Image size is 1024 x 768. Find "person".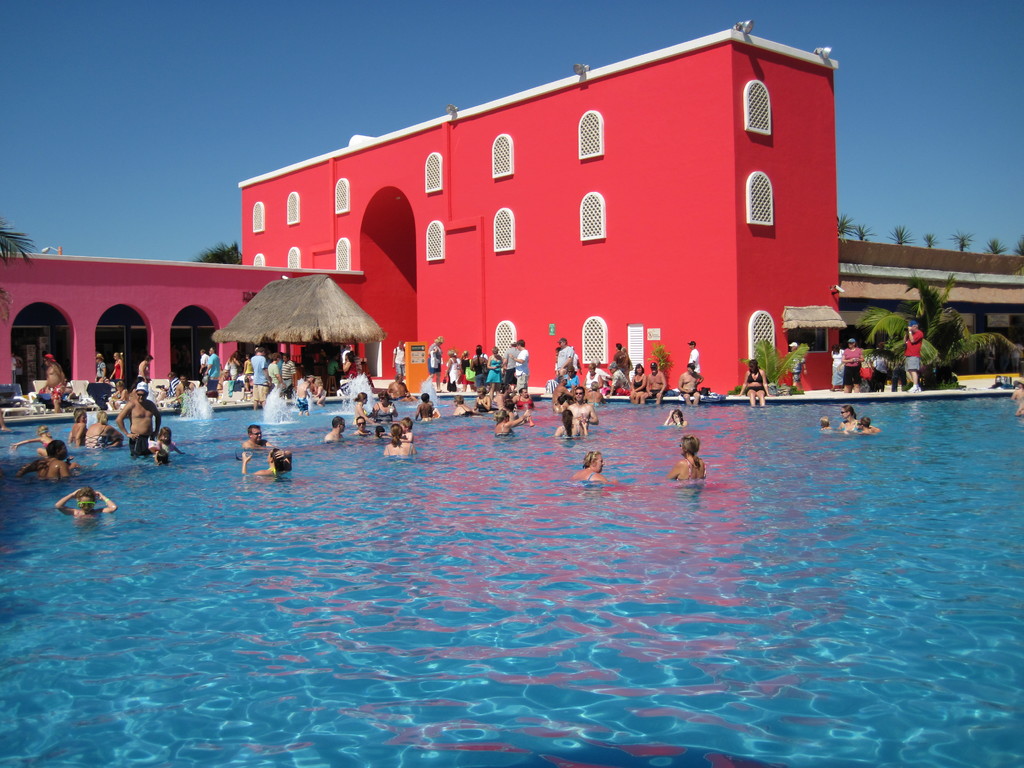
select_region(854, 419, 877, 435).
